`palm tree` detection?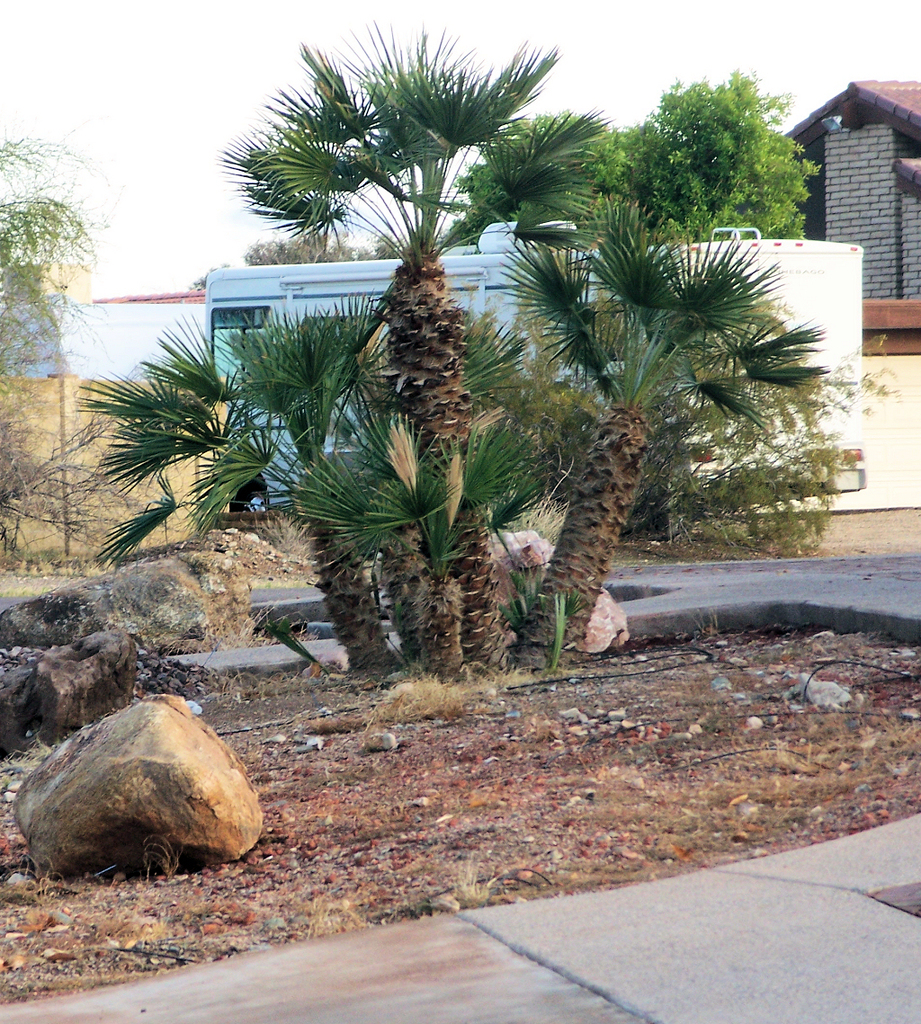
rect(495, 235, 822, 669)
